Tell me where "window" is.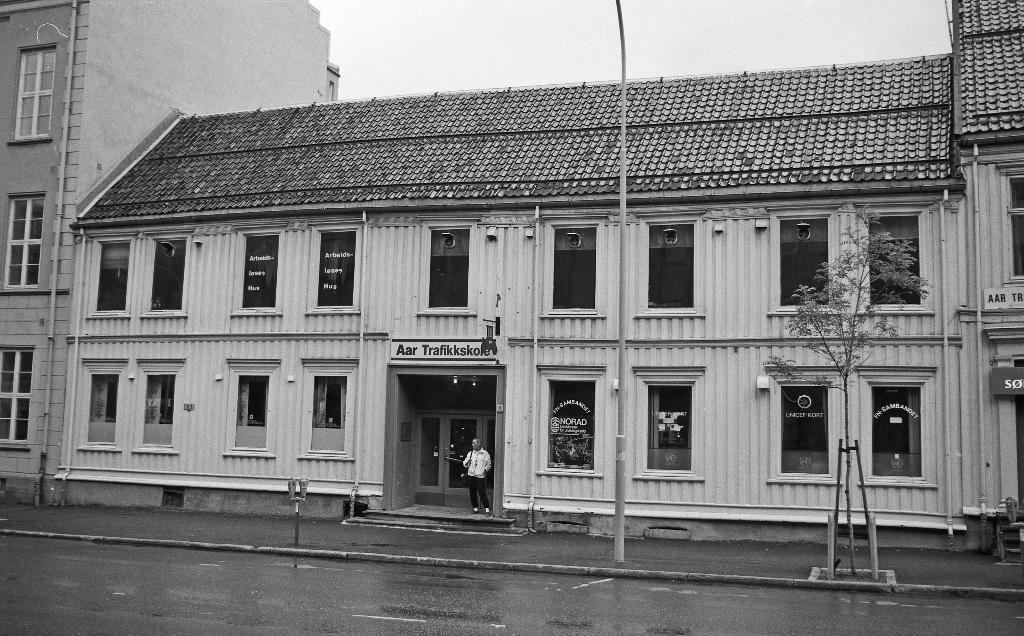
"window" is at box=[317, 225, 353, 307].
